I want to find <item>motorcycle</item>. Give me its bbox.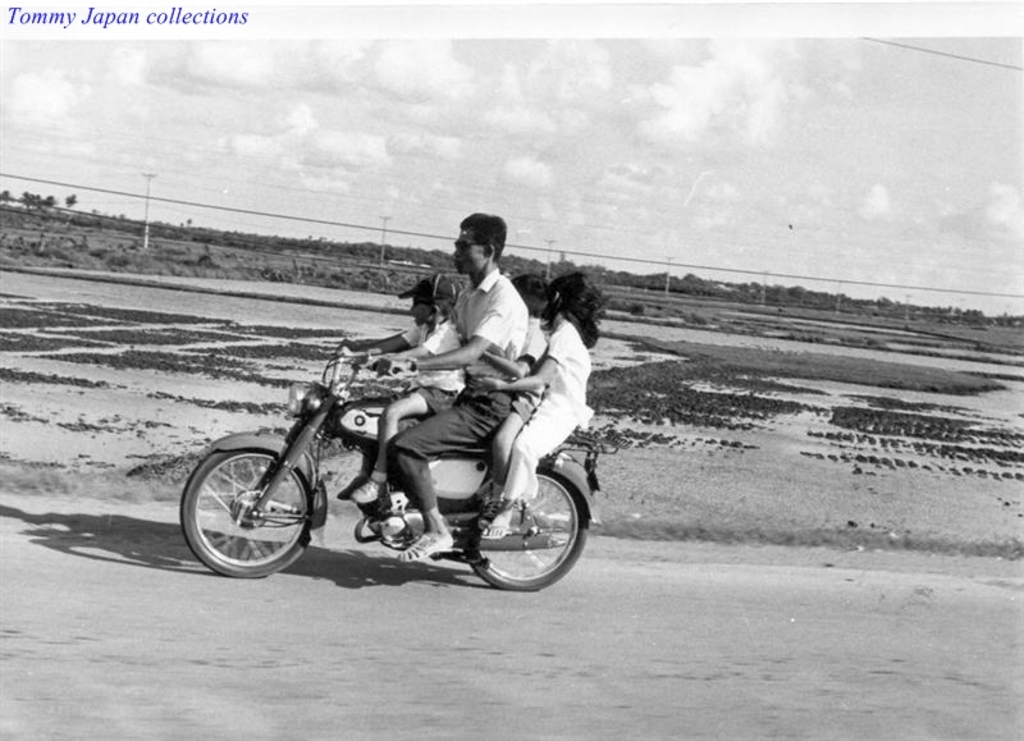
180/340/618/591.
